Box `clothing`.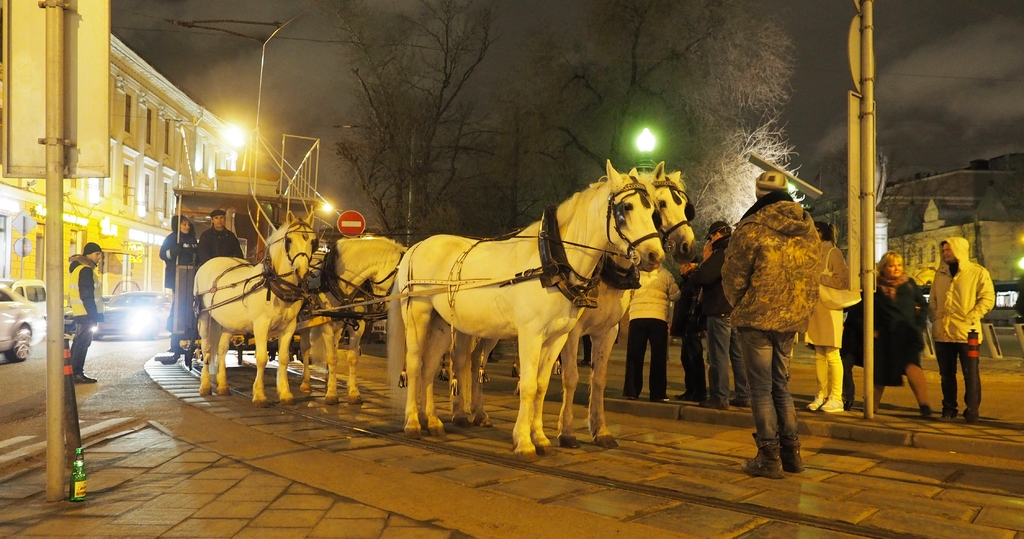
region(623, 259, 678, 317).
